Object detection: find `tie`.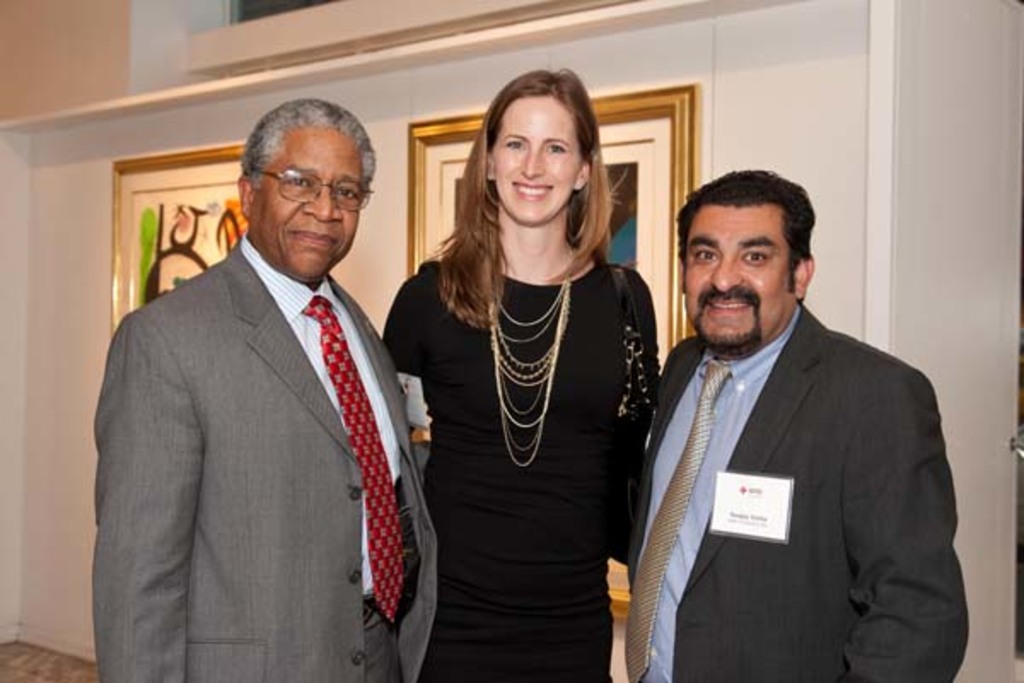
(623, 355, 736, 681).
